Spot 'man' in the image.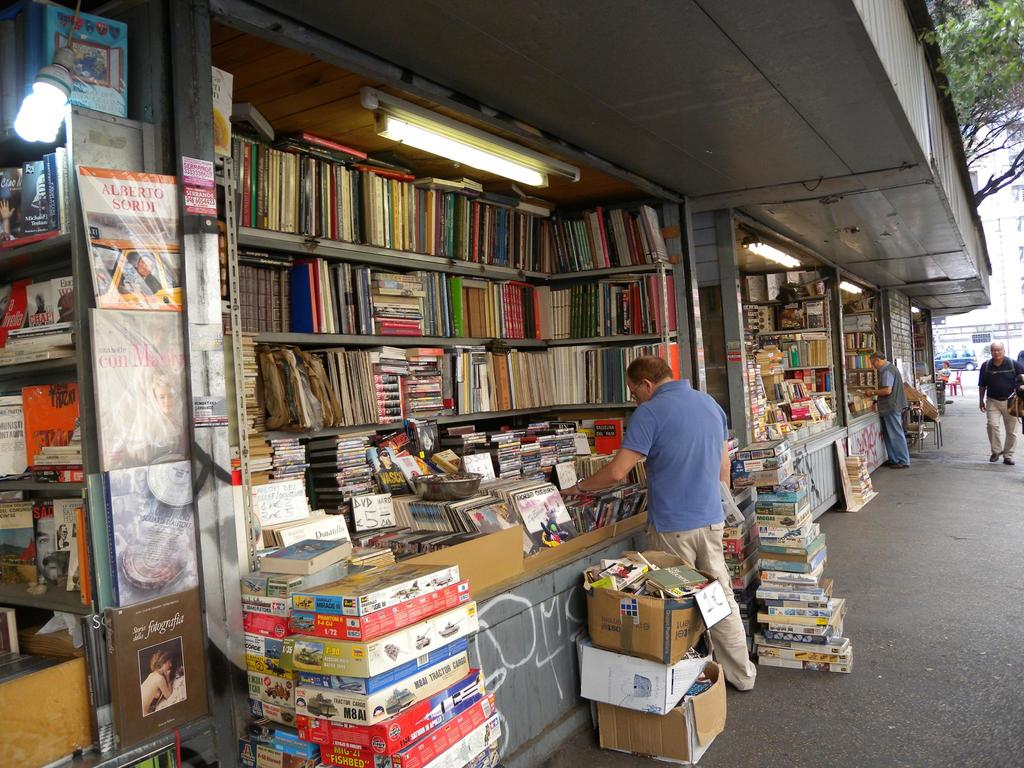
'man' found at 854,353,916,463.
